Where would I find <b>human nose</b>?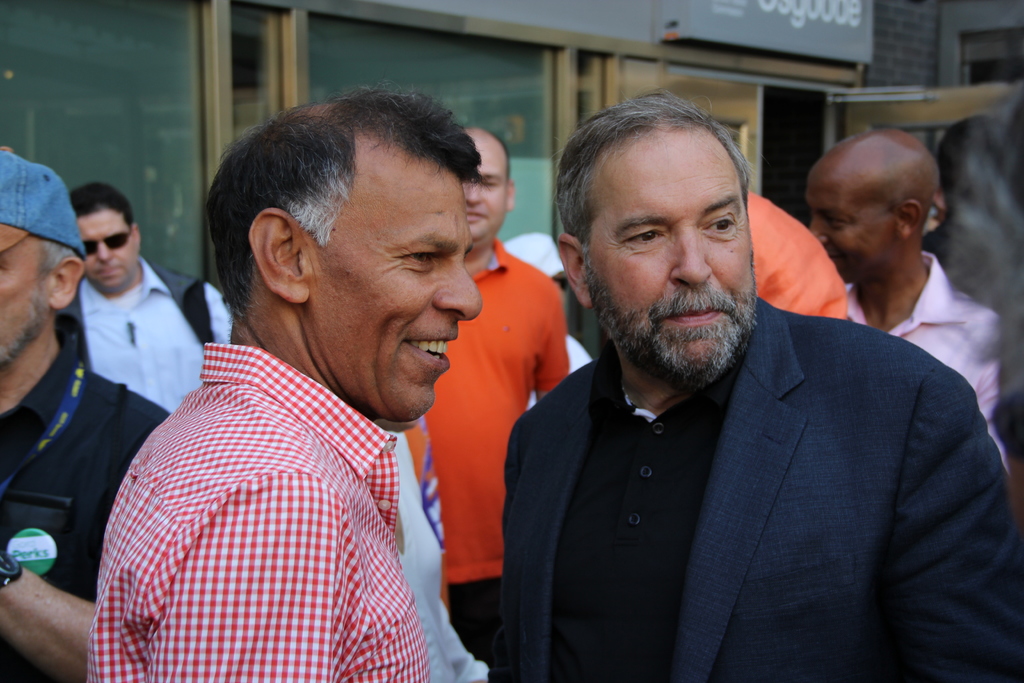
At [x1=94, y1=238, x2=109, y2=265].
